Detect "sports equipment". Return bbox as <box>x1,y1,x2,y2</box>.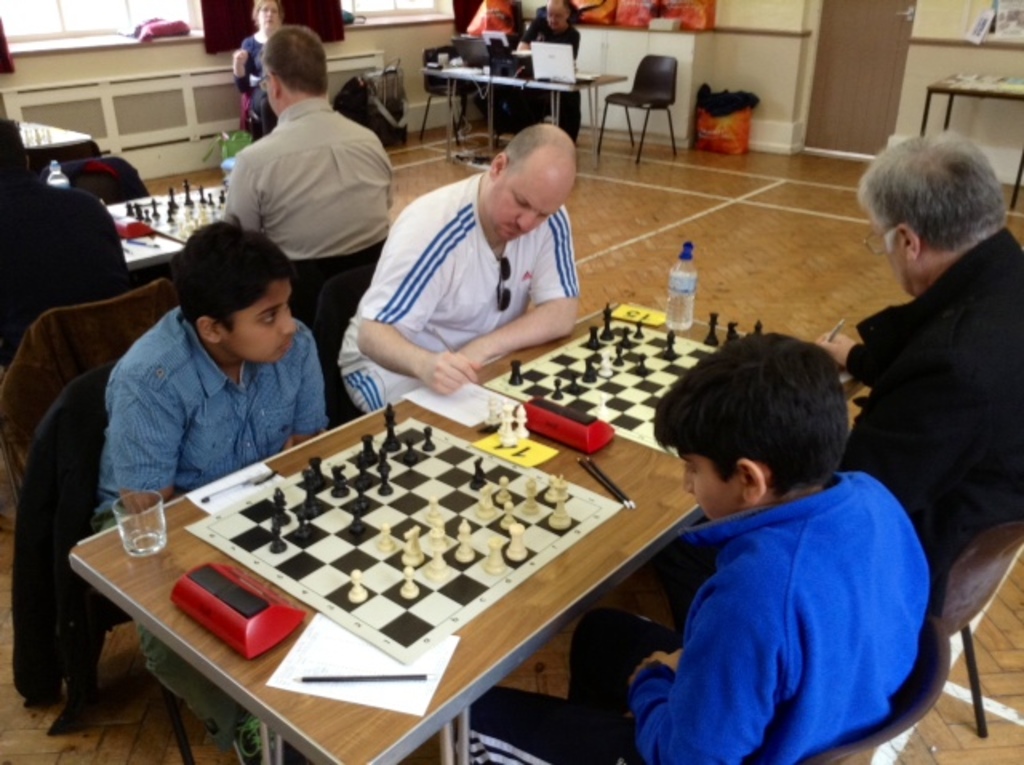
<box>186,416,626,669</box>.
